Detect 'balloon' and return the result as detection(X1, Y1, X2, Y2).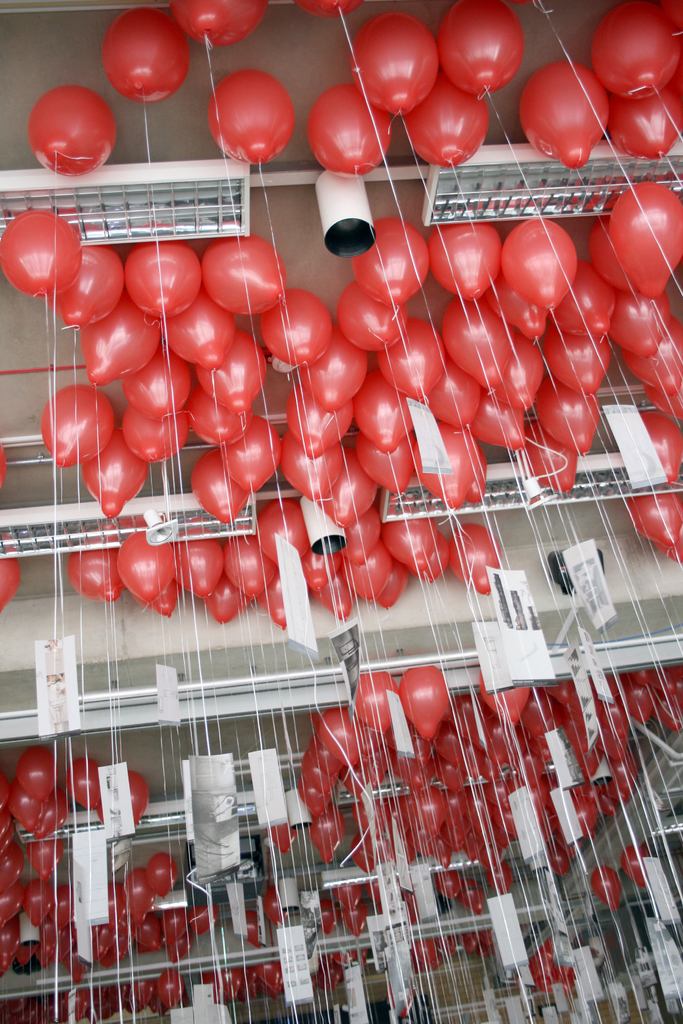
detection(623, 488, 682, 545).
